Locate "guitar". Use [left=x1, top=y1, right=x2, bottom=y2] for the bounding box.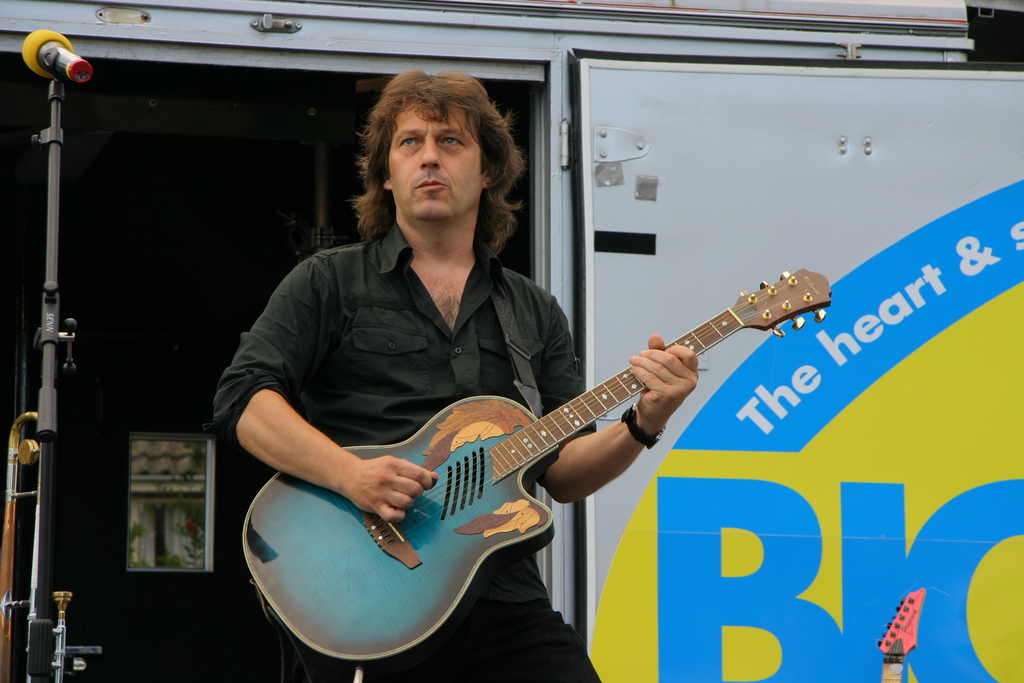
[left=262, top=258, right=855, bottom=649].
